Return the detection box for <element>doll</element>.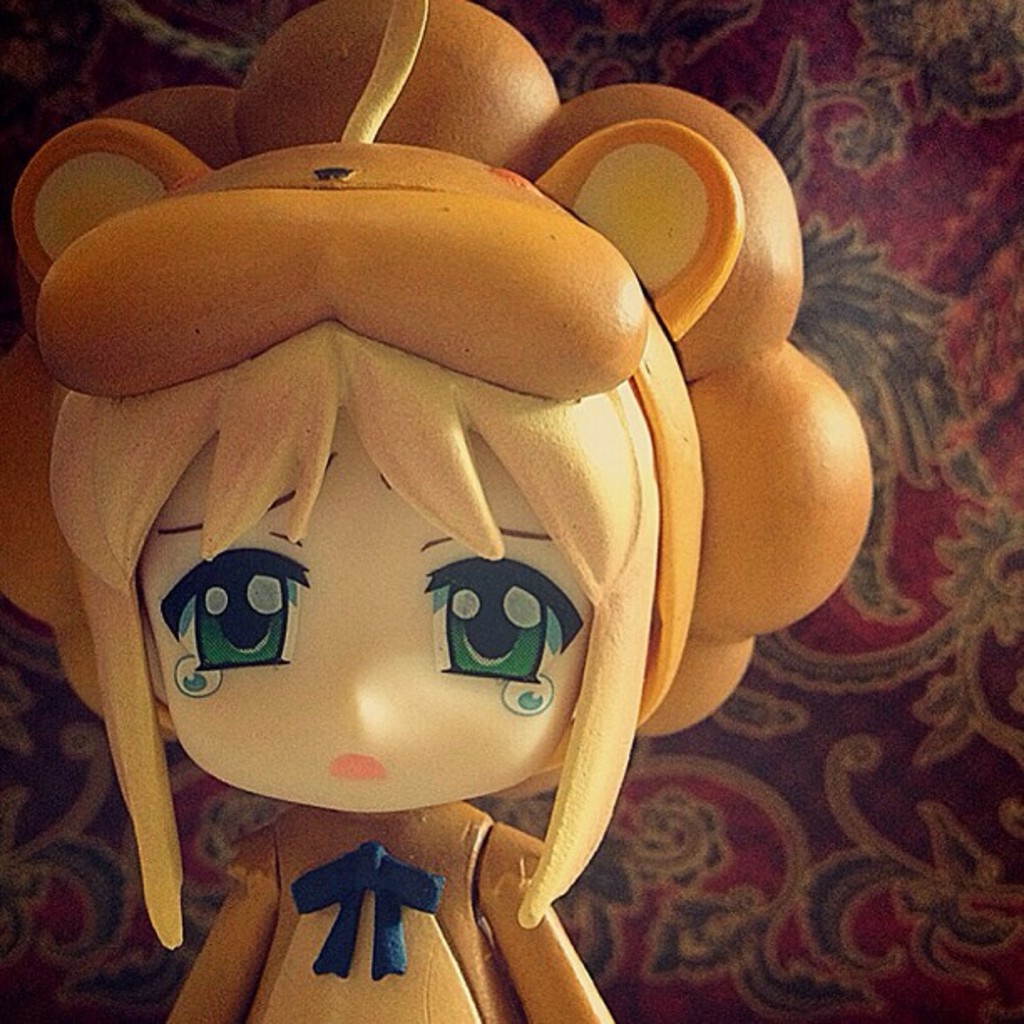
Rect(0, 117, 899, 1023).
